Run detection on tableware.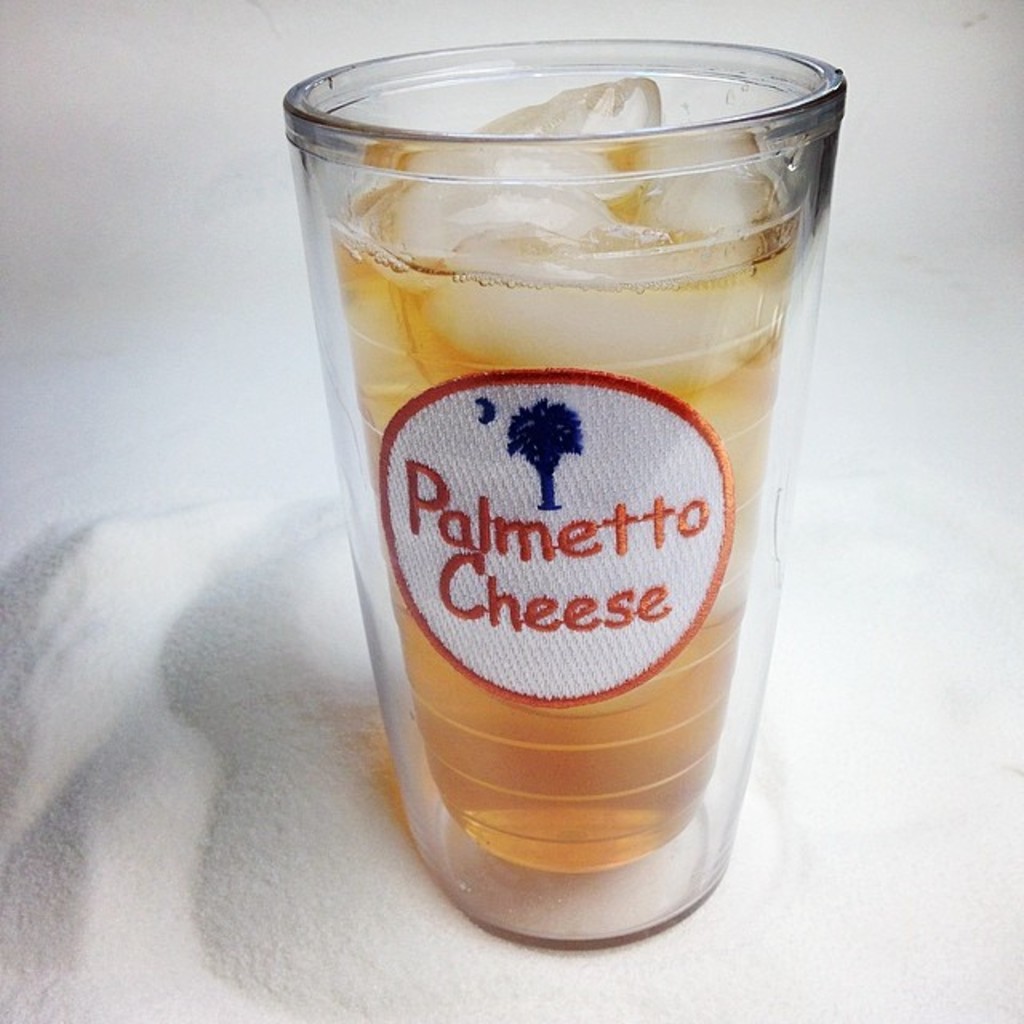
Result: <box>334,128,840,912</box>.
